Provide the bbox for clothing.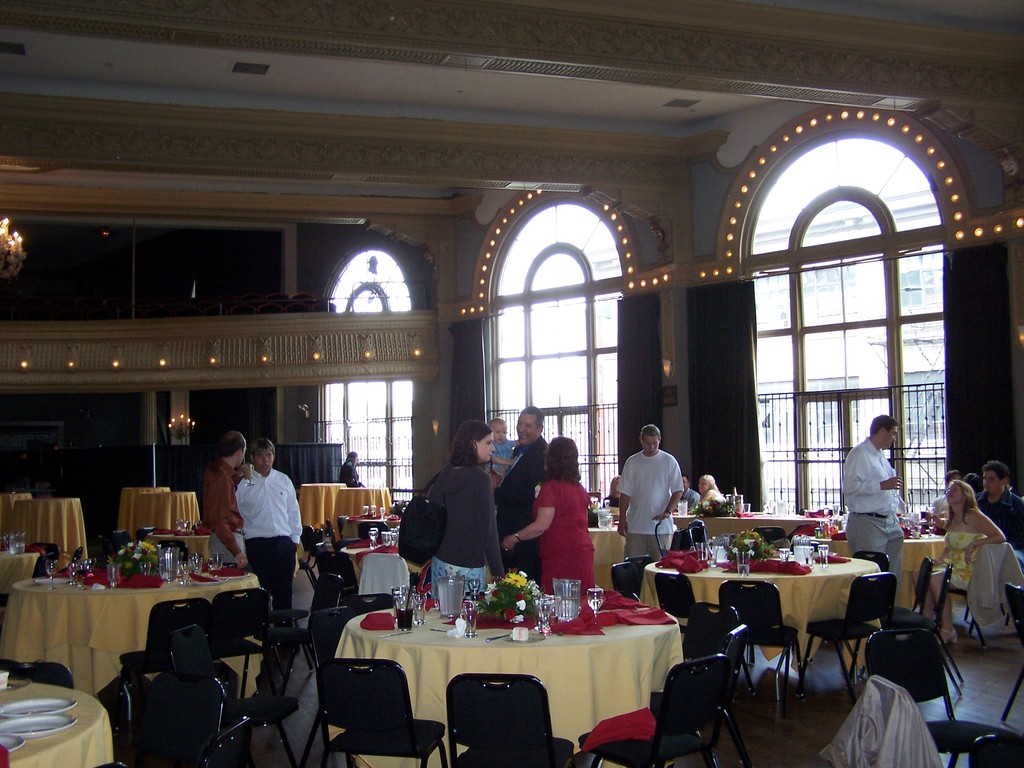
Rect(603, 494, 623, 511).
